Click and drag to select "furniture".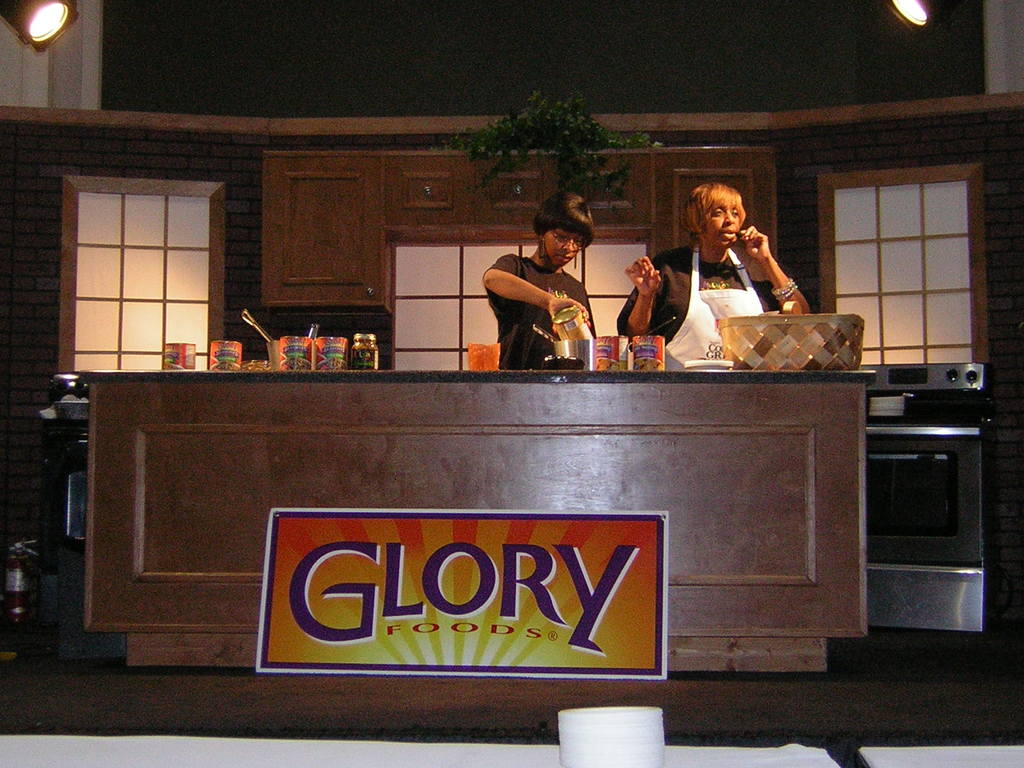
Selection: bbox=(68, 367, 884, 680).
